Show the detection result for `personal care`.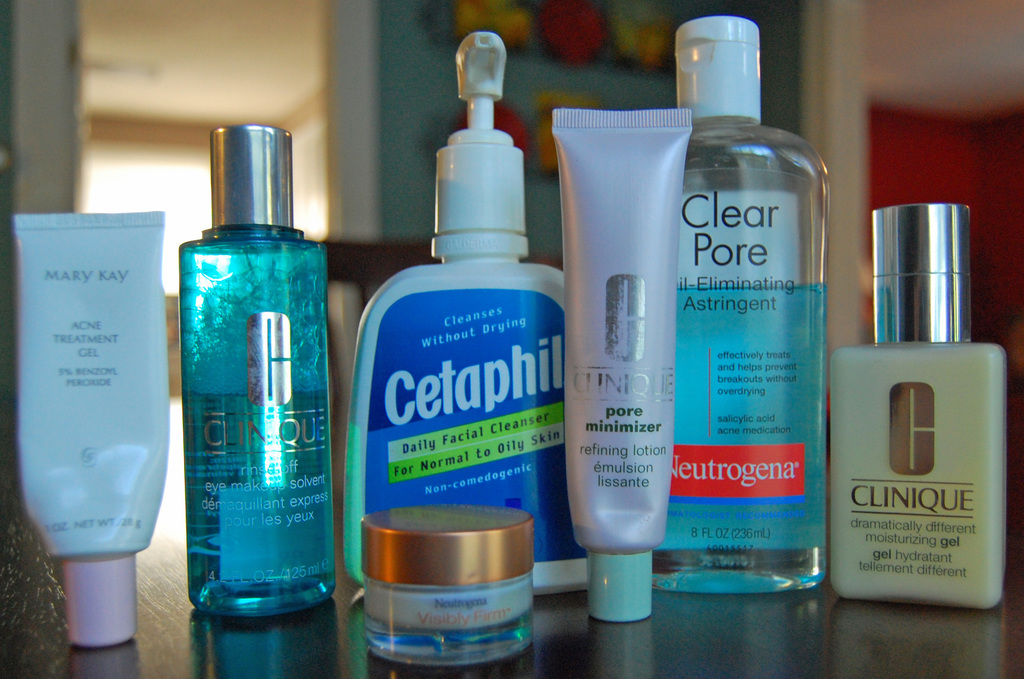
bbox=[551, 110, 690, 618].
